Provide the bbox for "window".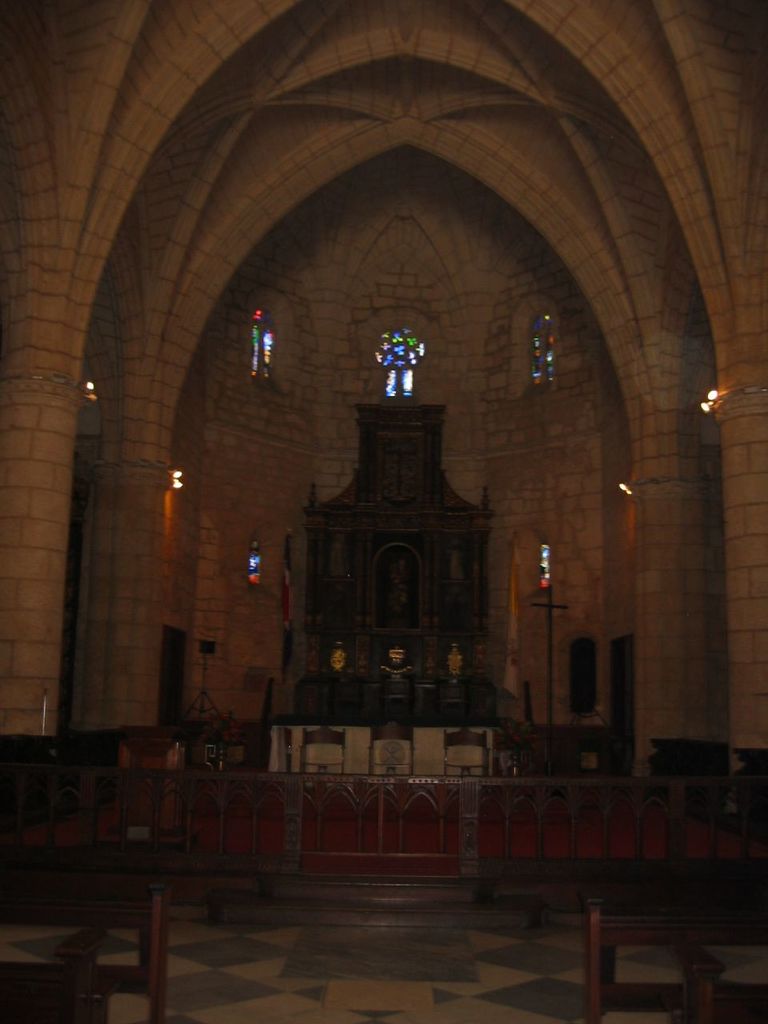
242,550,261,586.
